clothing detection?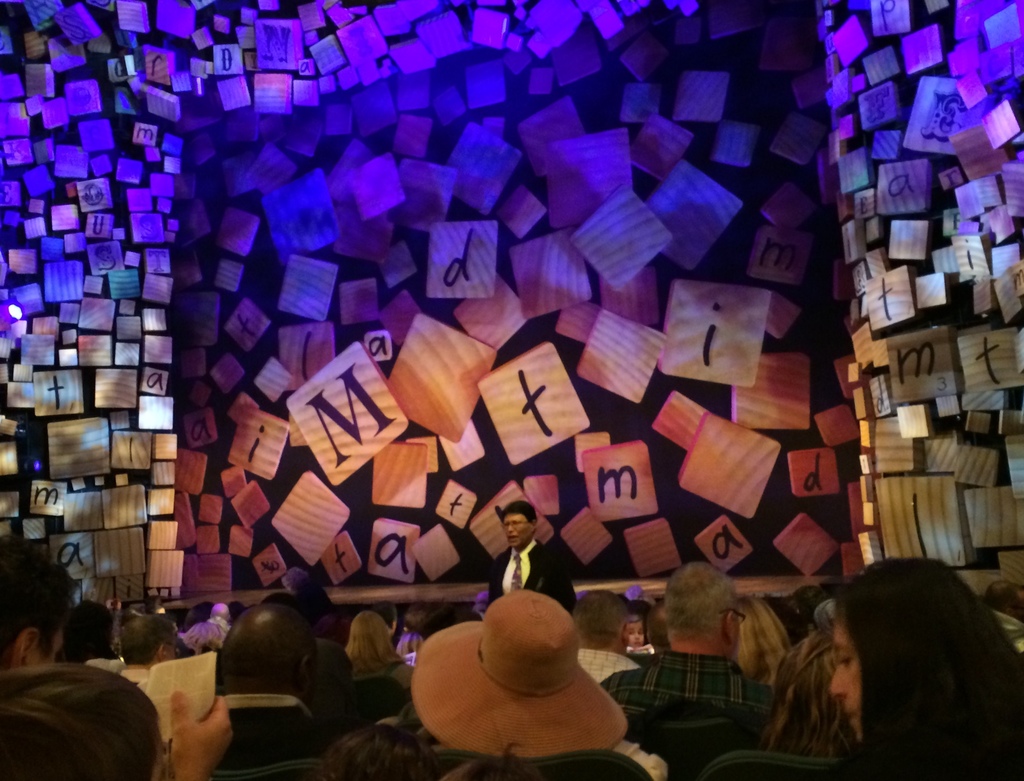
bbox=(570, 643, 640, 677)
